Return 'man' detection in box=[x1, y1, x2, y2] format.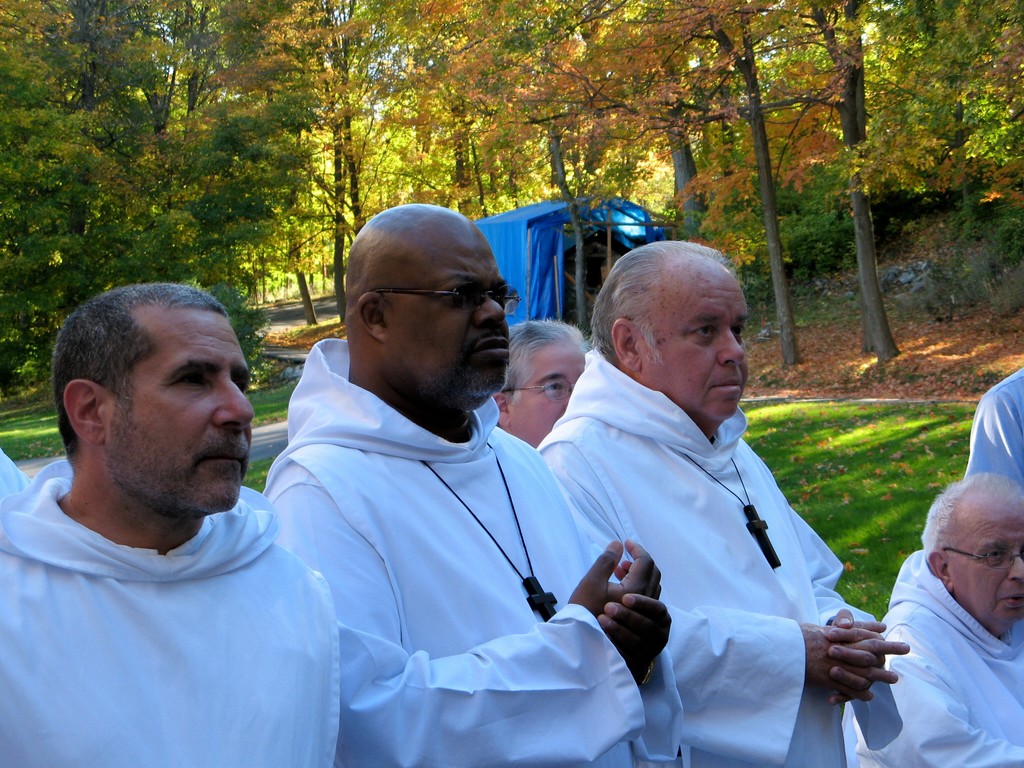
box=[0, 283, 352, 767].
